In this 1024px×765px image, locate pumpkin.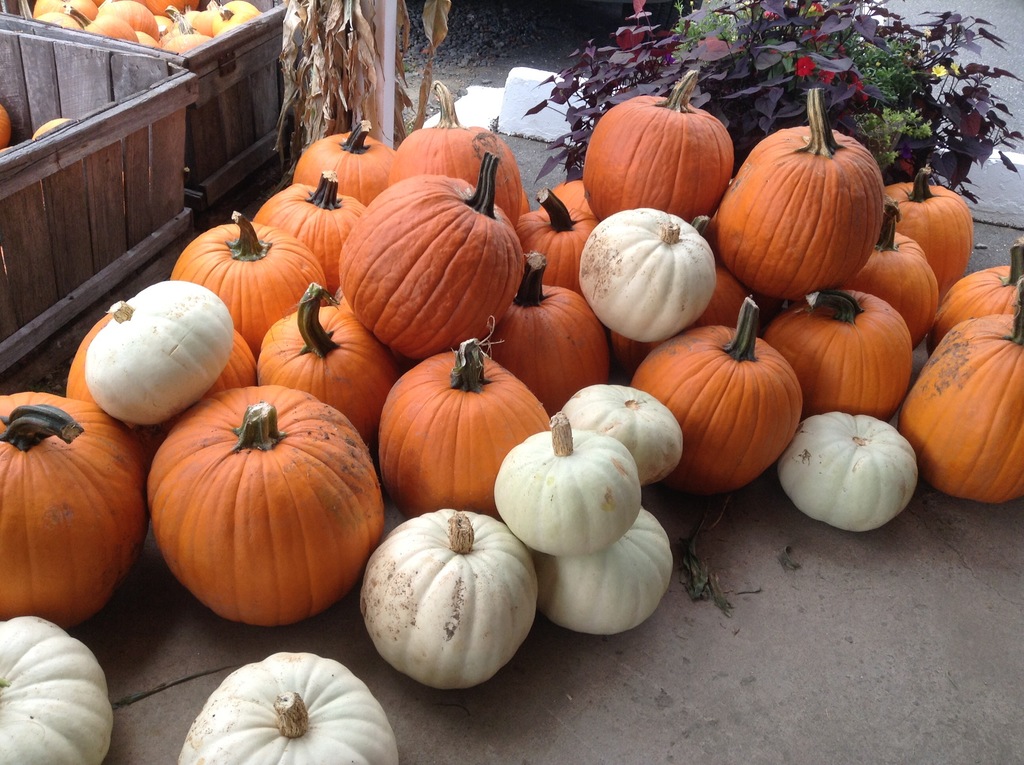
Bounding box: bbox=[769, 287, 908, 435].
